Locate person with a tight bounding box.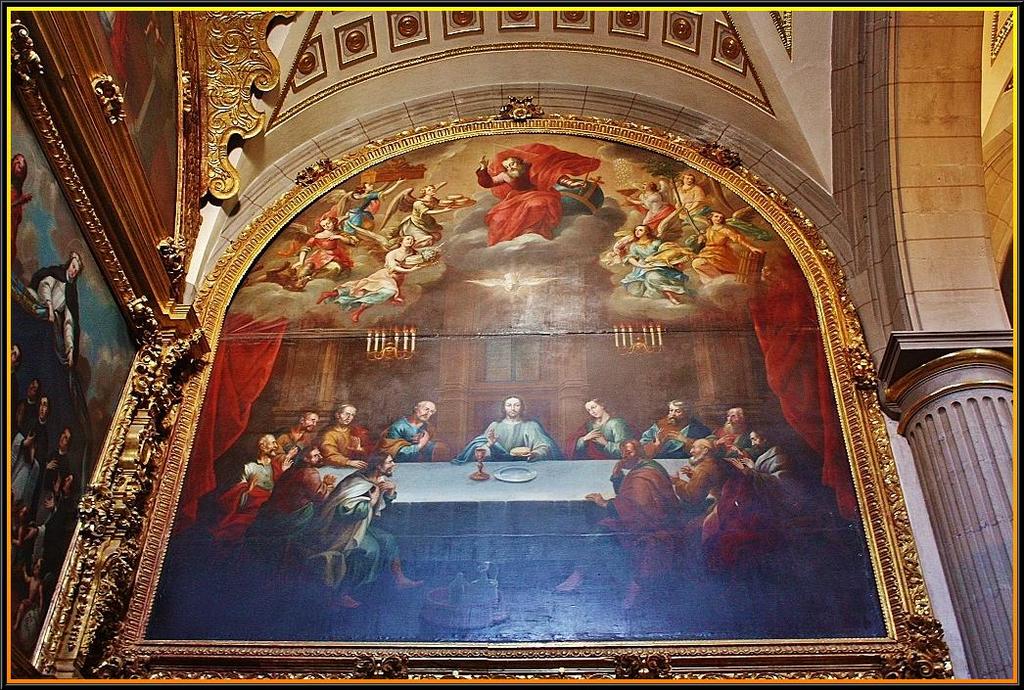
box(246, 219, 354, 291).
